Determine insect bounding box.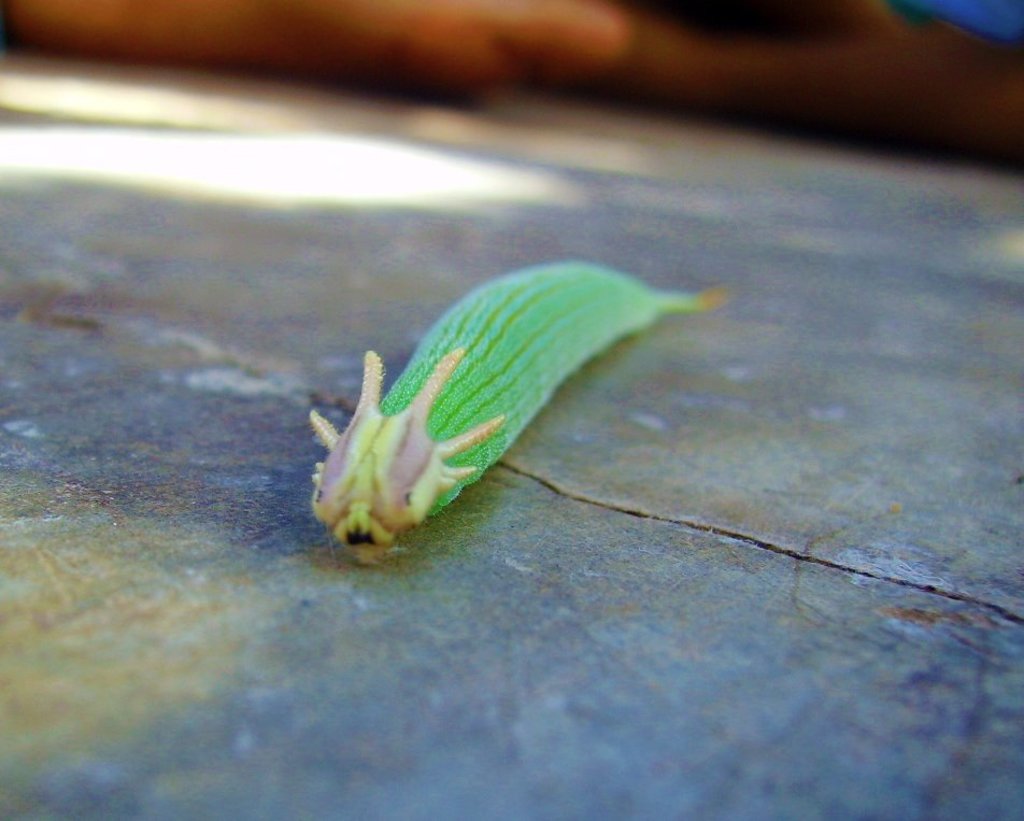
Determined: [307, 266, 729, 567].
